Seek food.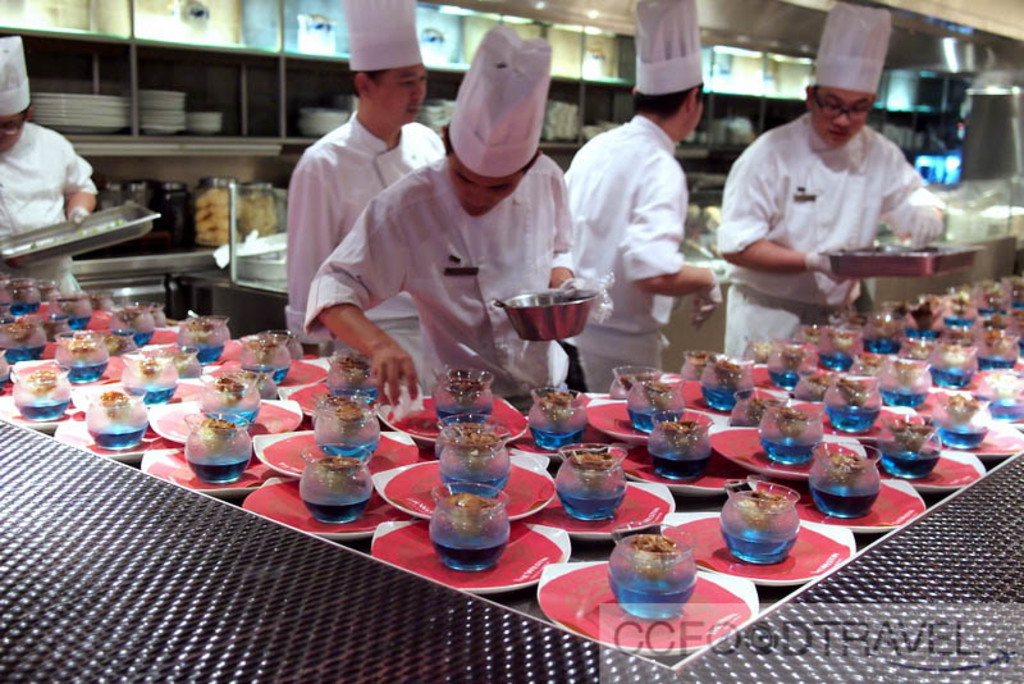
locate(319, 459, 362, 488).
